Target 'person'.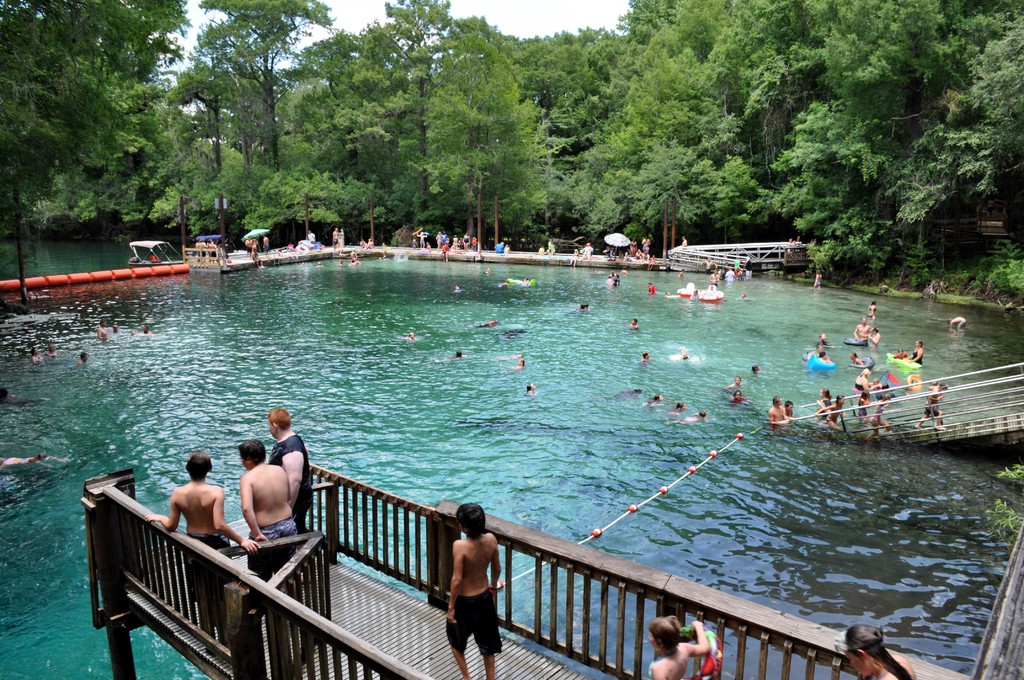
Target region: [454,349,465,358].
